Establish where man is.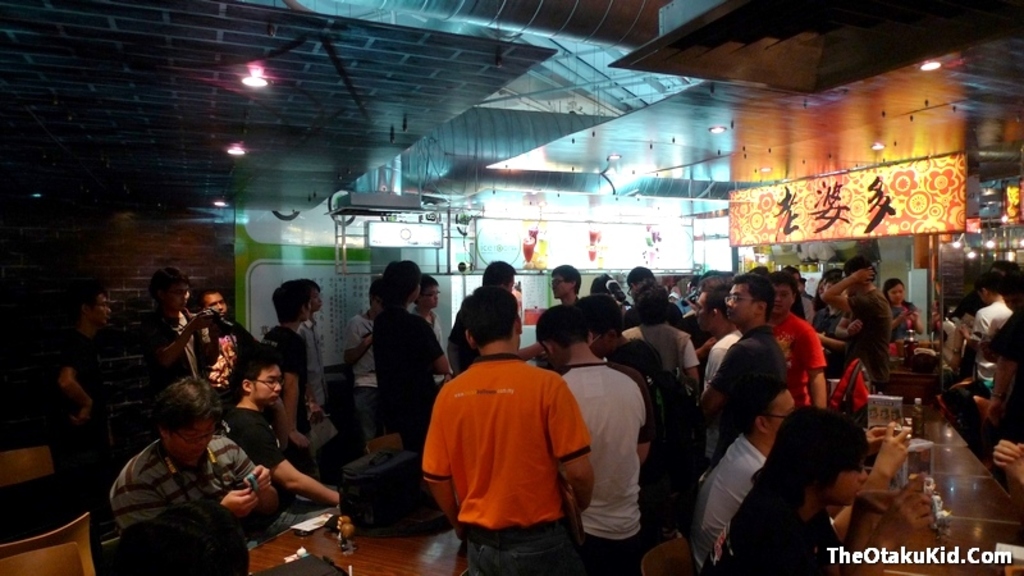
Established at BBox(91, 374, 276, 564).
